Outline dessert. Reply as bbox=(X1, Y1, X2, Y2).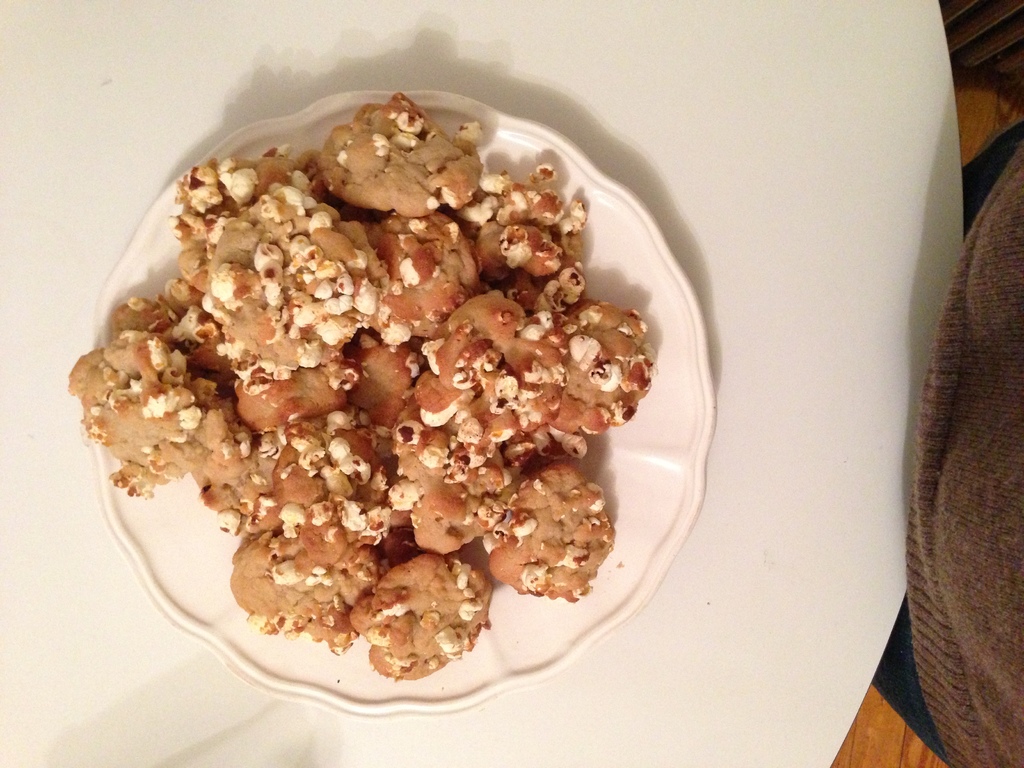
bbox=(230, 344, 362, 445).
